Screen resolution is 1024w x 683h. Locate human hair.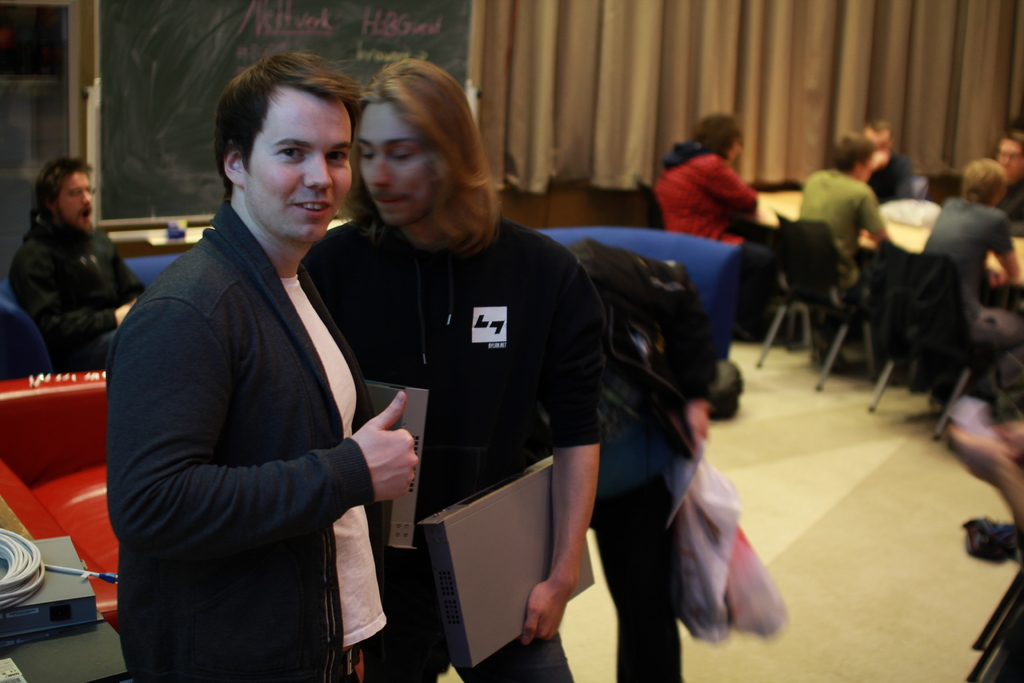
region(342, 58, 493, 252).
